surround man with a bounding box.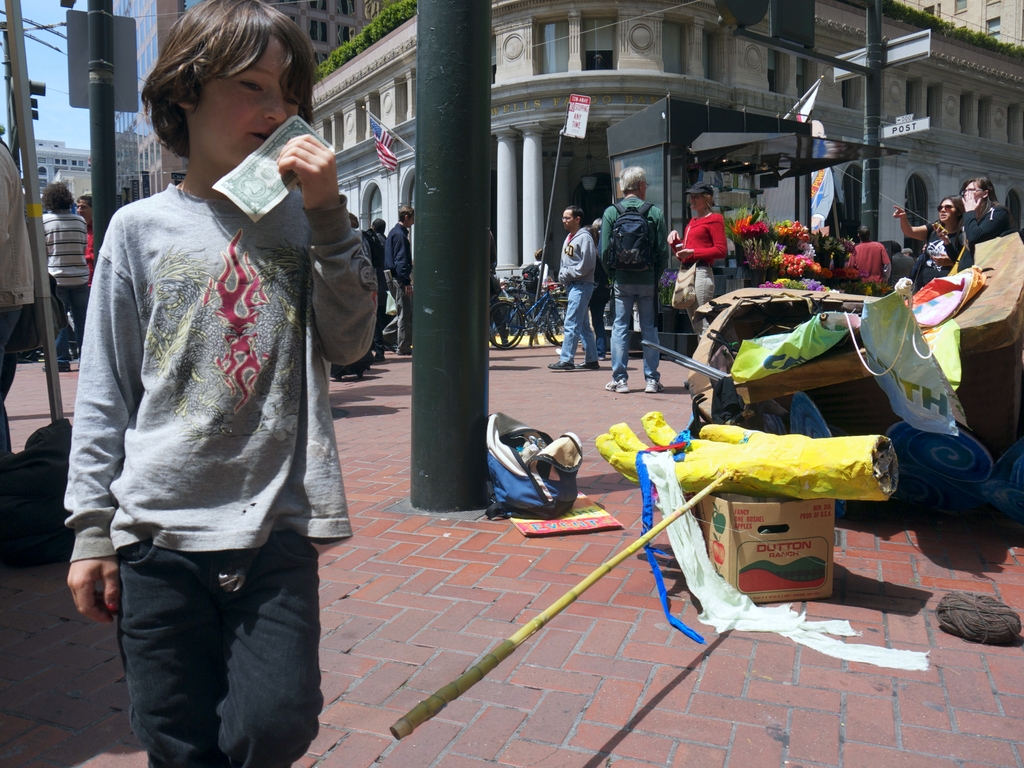
<bbox>590, 167, 682, 388</bbox>.
